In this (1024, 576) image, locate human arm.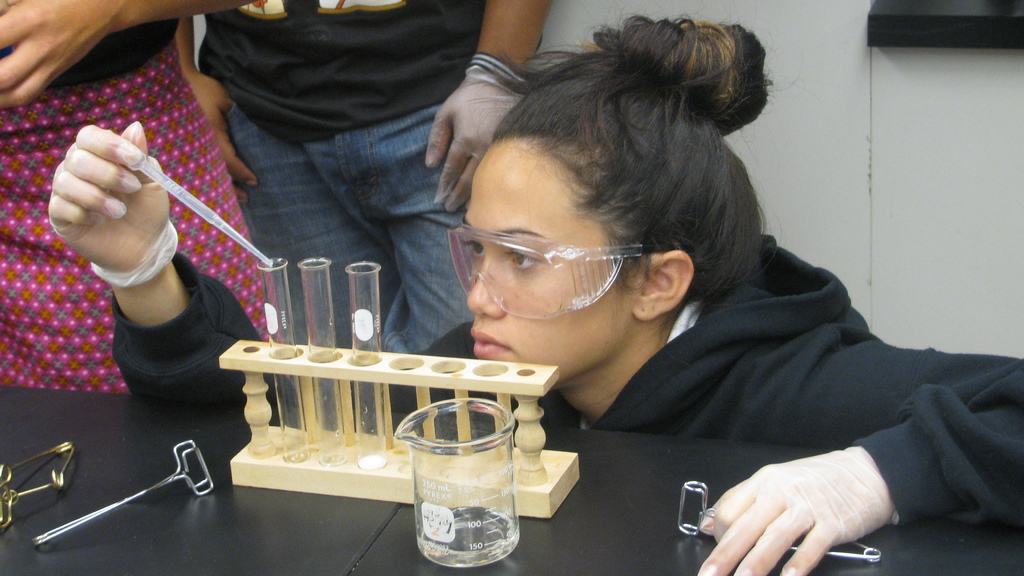
Bounding box: bbox=[693, 300, 1023, 575].
